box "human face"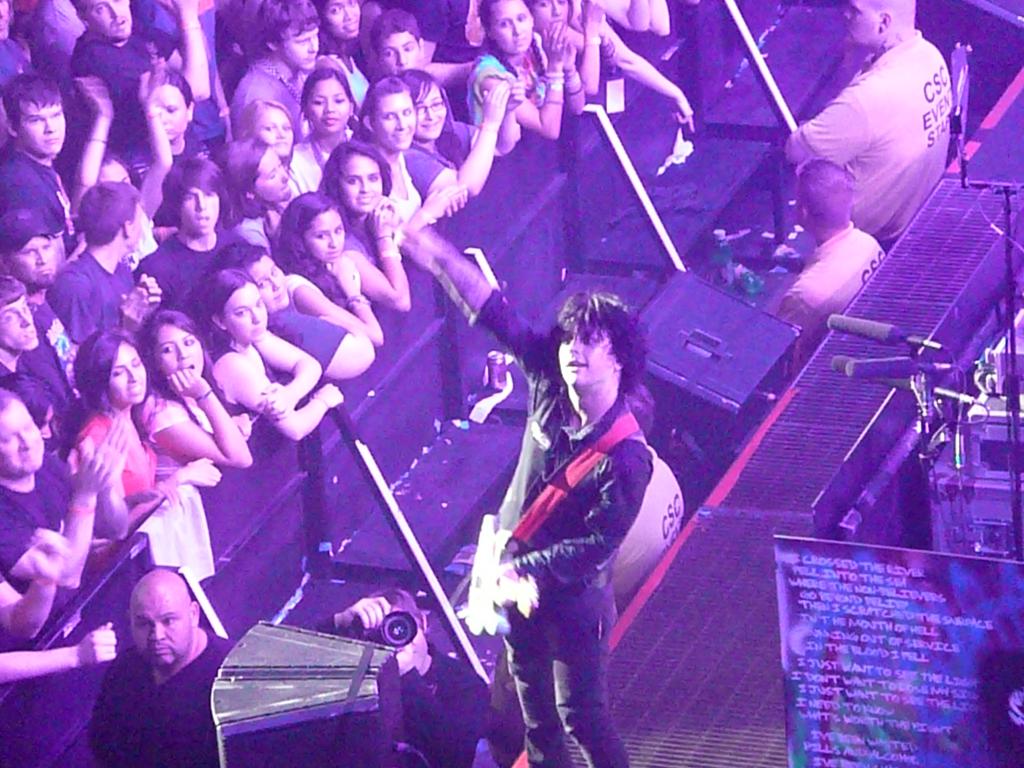
181,187,216,233
